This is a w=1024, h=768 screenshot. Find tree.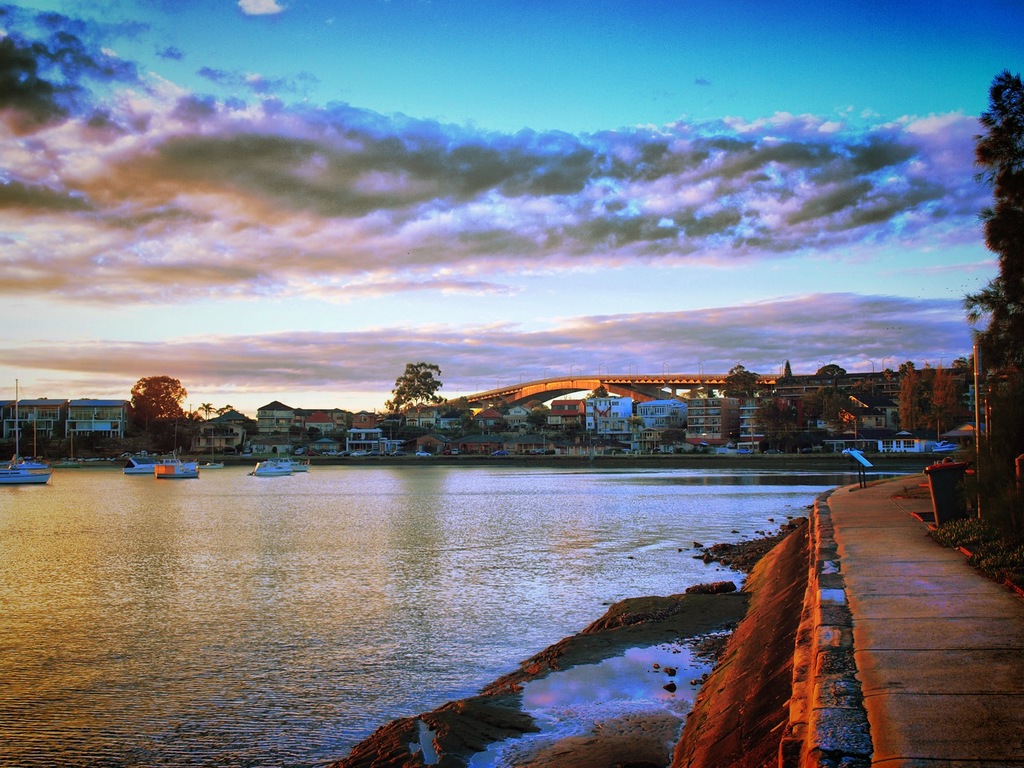
Bounding box: {"left": 129, "top": 373, "right": 188, "bottom": 438}.
